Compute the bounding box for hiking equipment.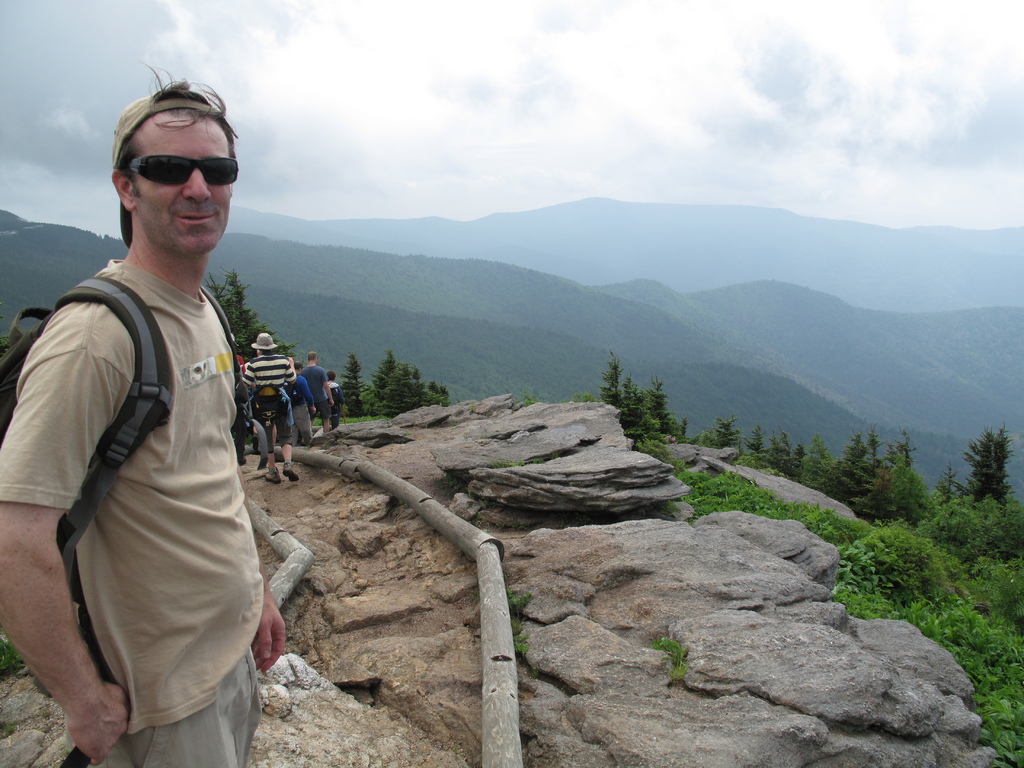
{"left": 0, "top": 275, "right": 248, "bottom": 697}.
